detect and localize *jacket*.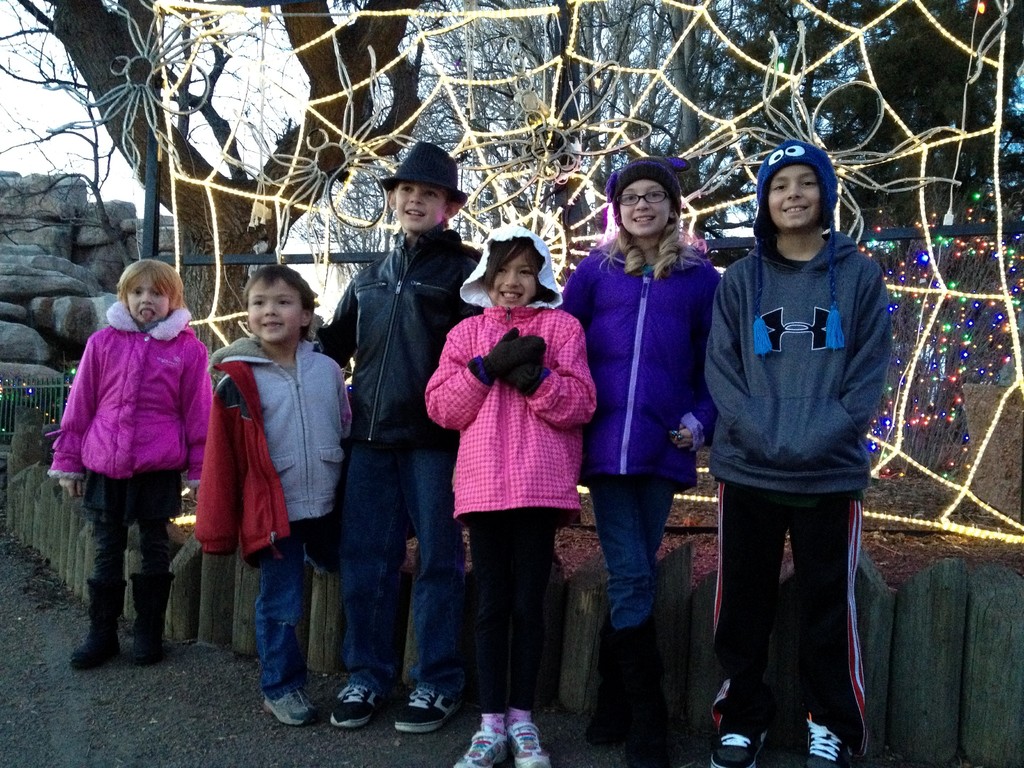
Localized at l=705, t=220, r=895, b=500.
